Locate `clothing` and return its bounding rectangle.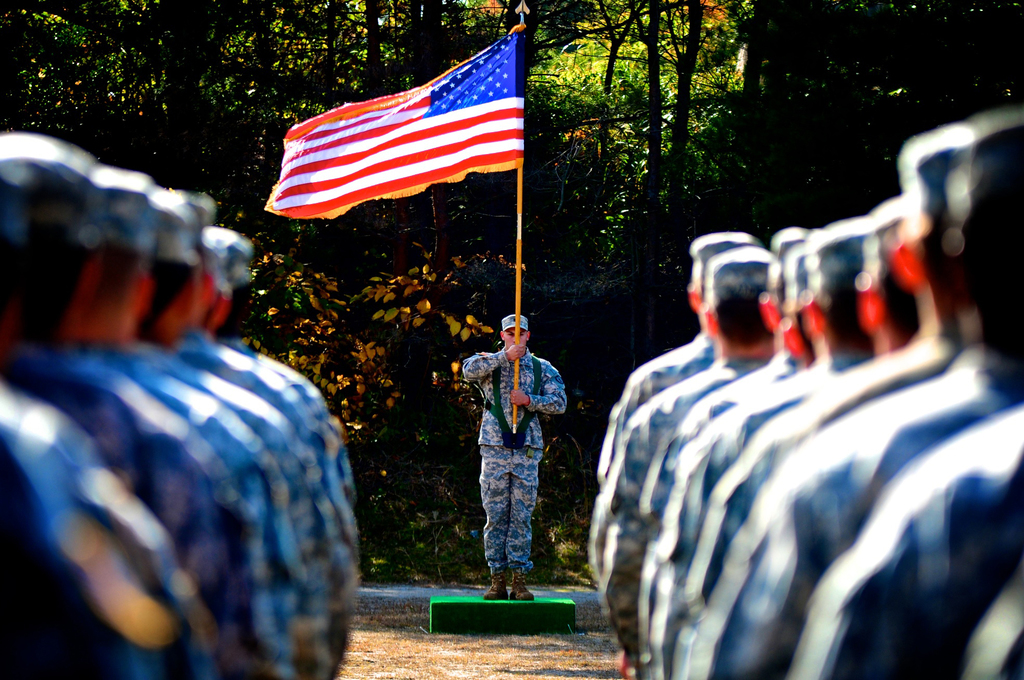
(left=463, top=312, right=571, bottom=585).
